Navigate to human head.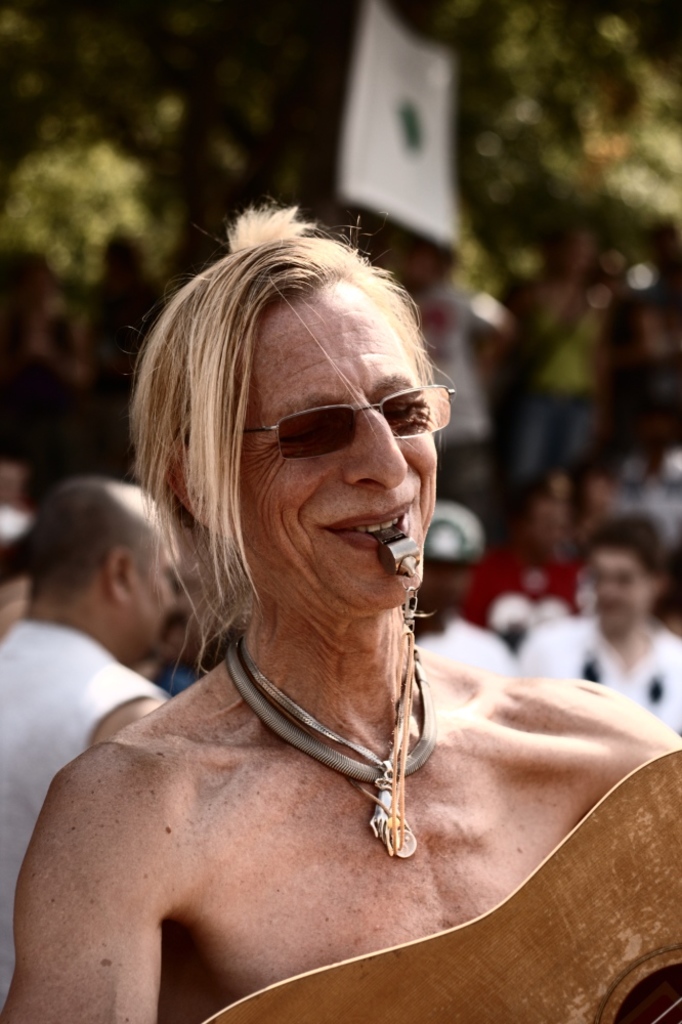
Navigation target: 14, 476, 172, 651.
